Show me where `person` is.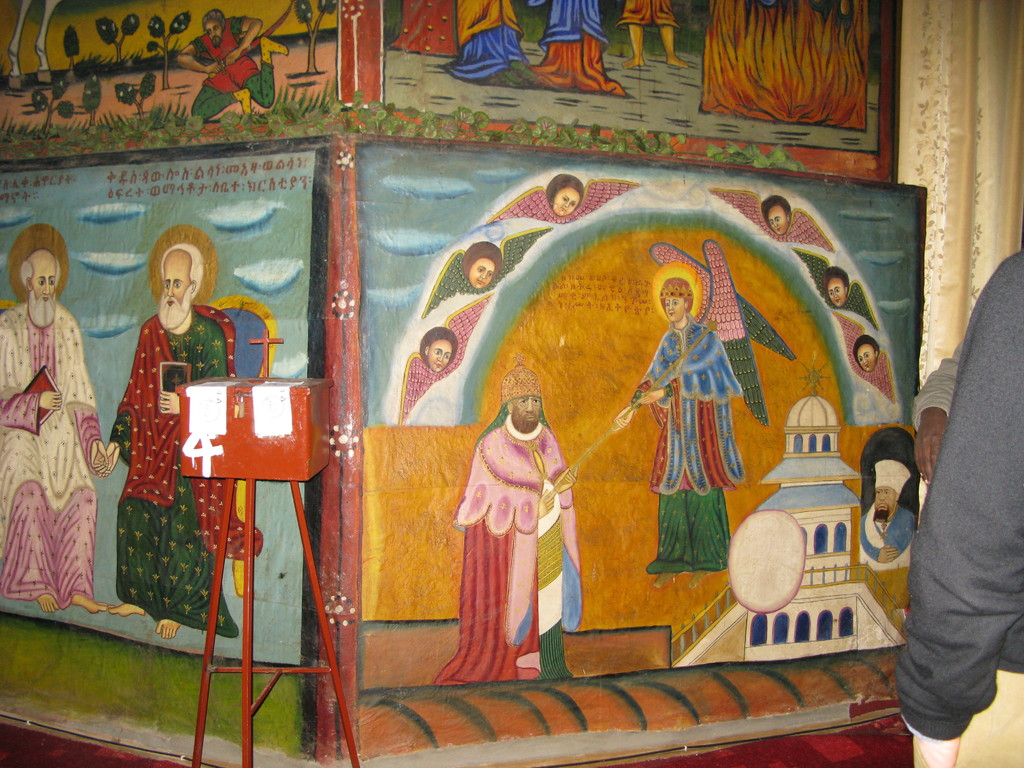
`person` is at detection(0, 252, 111, 614).
